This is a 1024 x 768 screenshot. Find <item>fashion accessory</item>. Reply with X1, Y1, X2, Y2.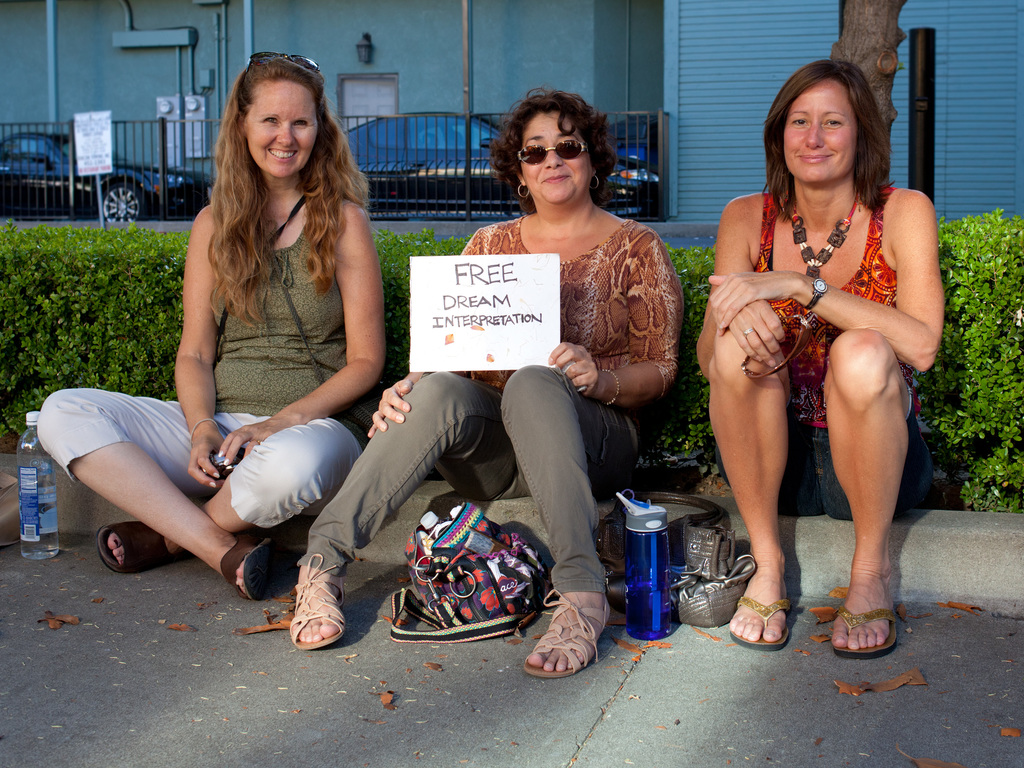
191, 418, 218, 443.
